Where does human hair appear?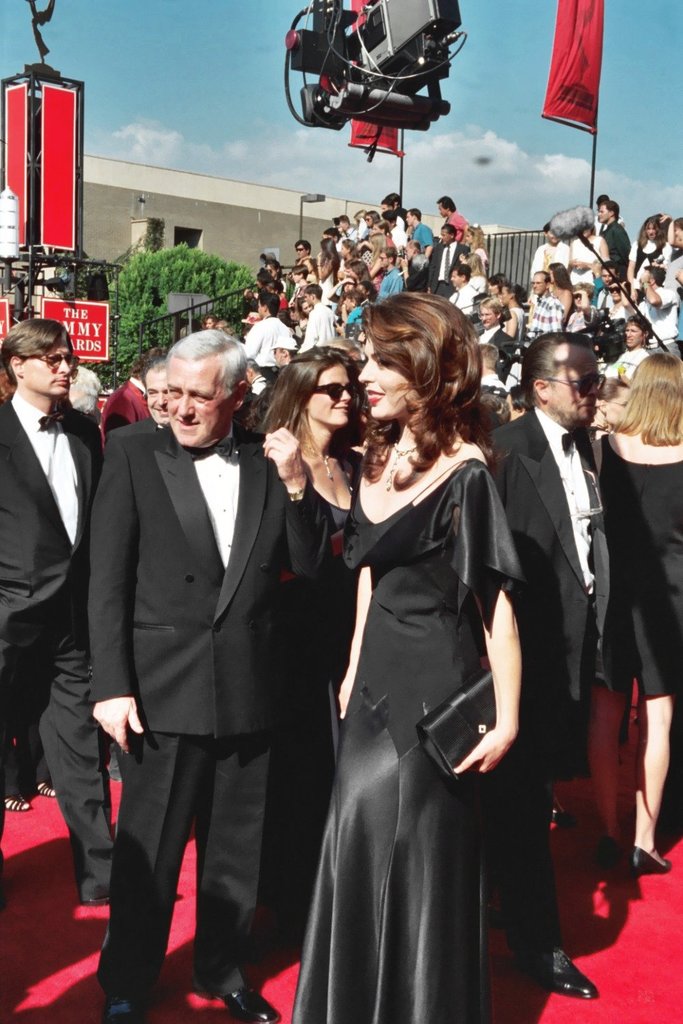
Appears at [600, 348, 682, 450].
